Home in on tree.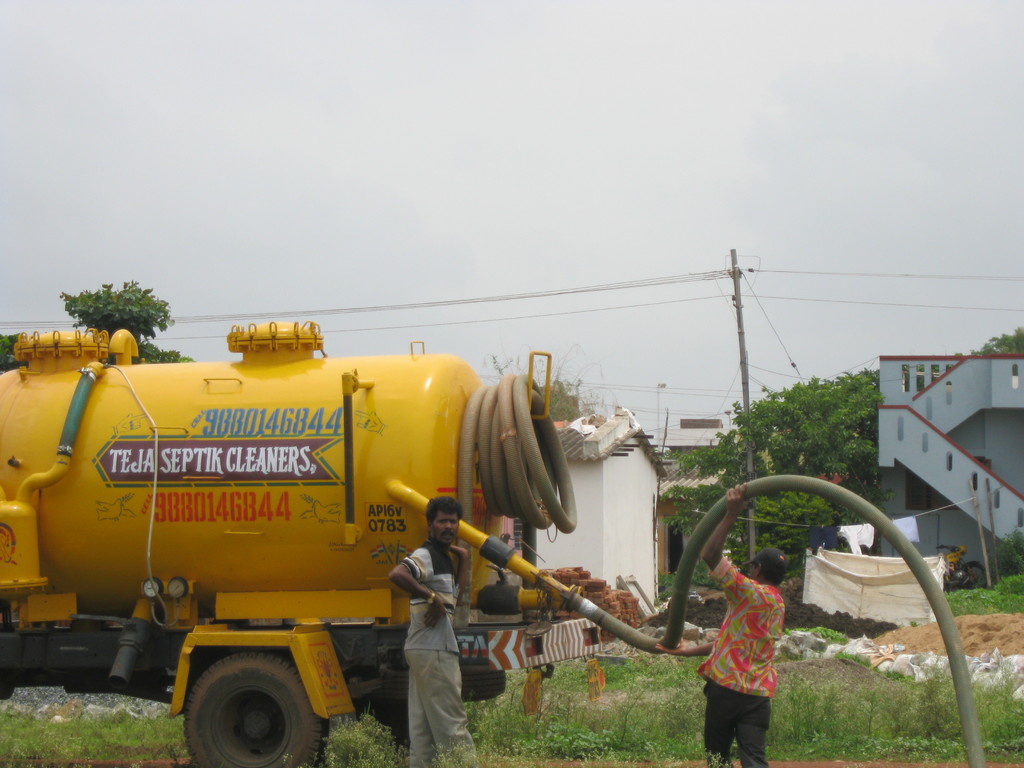
Homed in at box=[0, 282, 187, 378].
